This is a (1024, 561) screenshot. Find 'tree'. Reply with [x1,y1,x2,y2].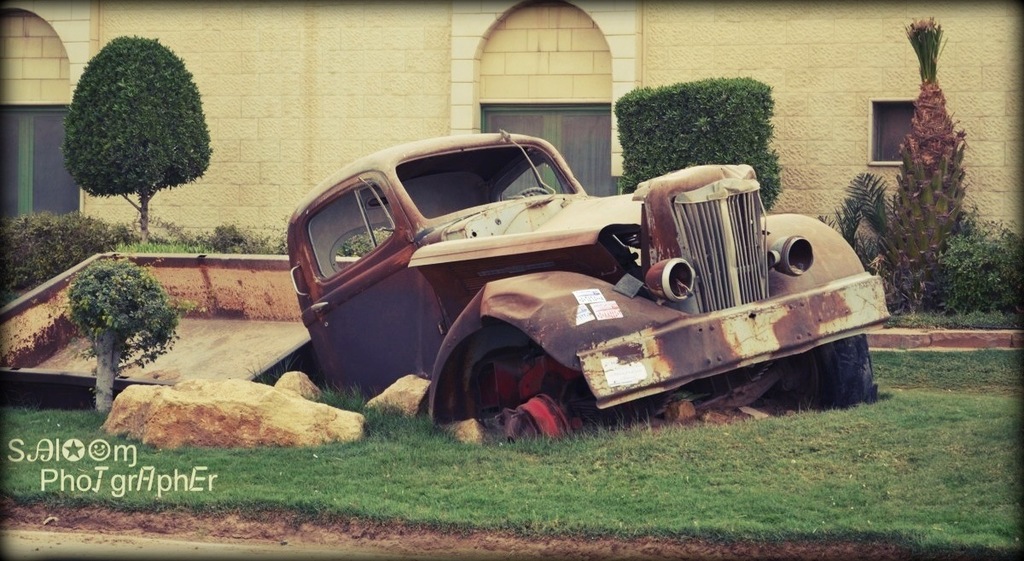
[58,9,215,235].
